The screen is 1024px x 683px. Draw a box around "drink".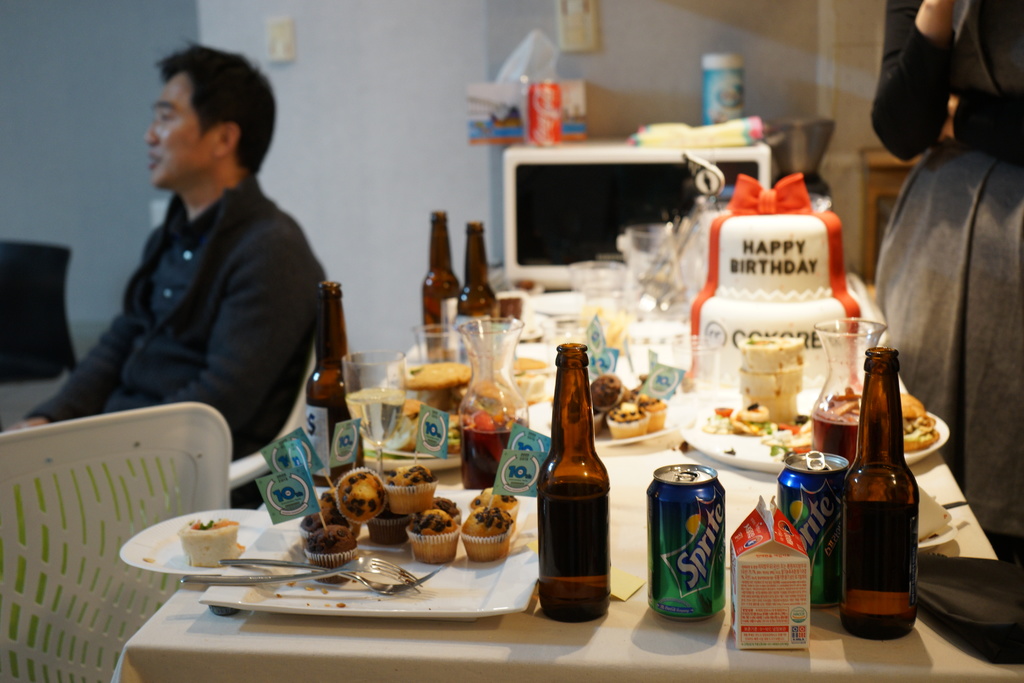
[left=462, top=423, right=509, bottom=491].
